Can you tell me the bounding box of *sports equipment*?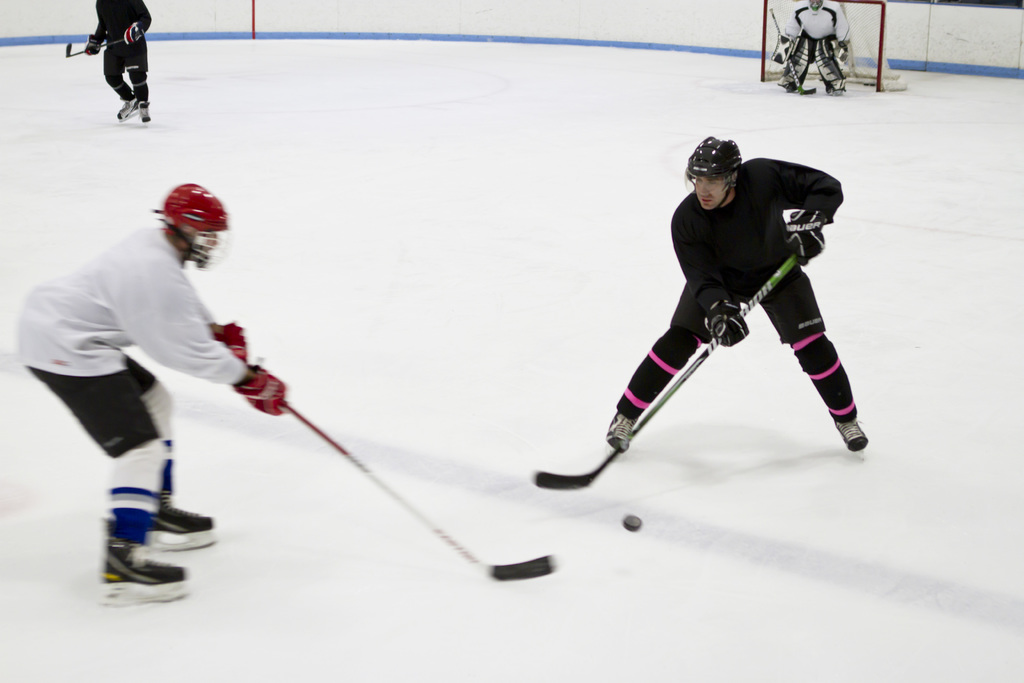
crop(700, 300, 751, 353).
